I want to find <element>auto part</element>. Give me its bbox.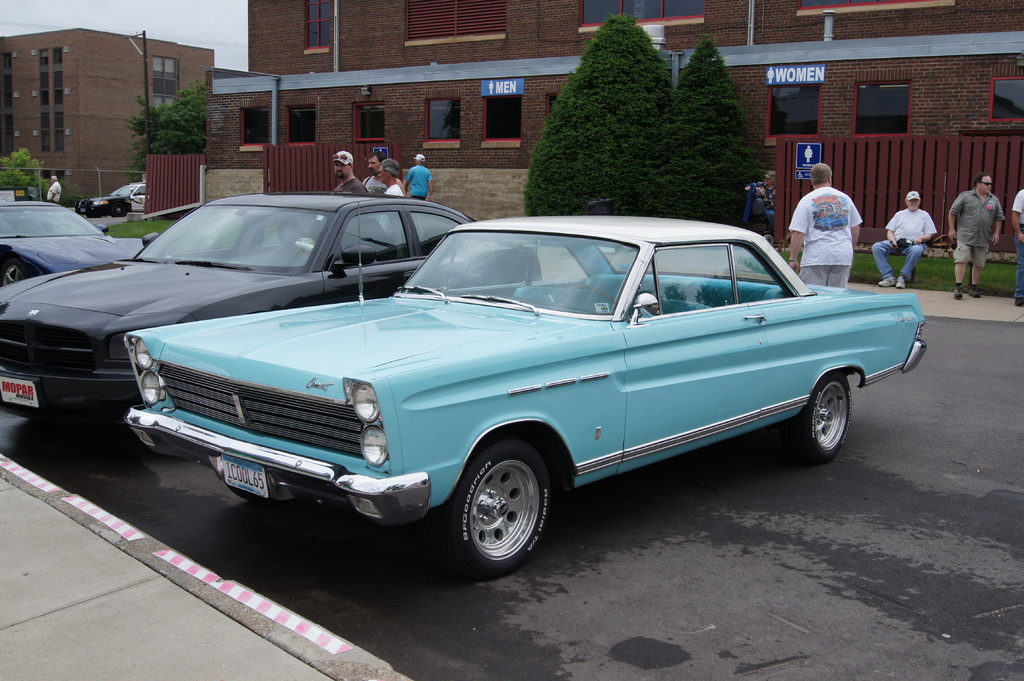
bbox(0, 318, 95, 372).
